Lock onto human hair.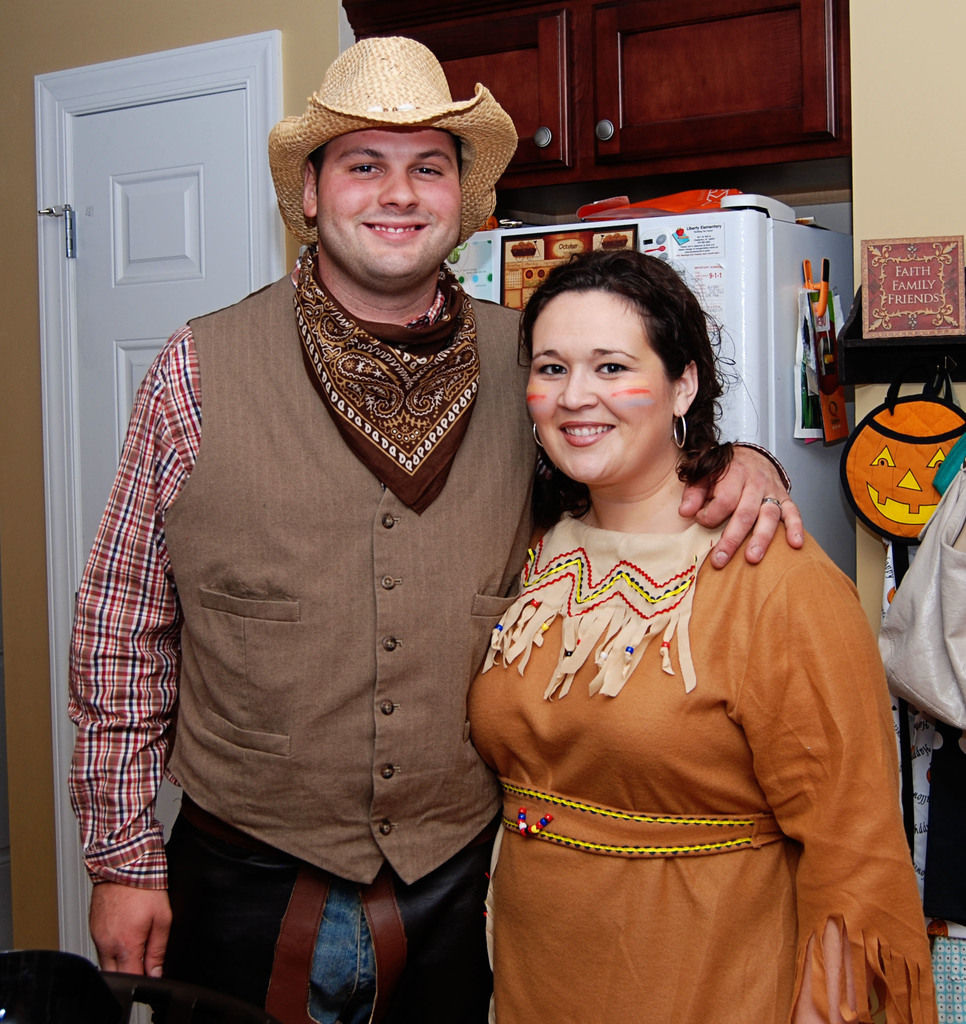
Locked: <box>306,132,467,196</box>.
